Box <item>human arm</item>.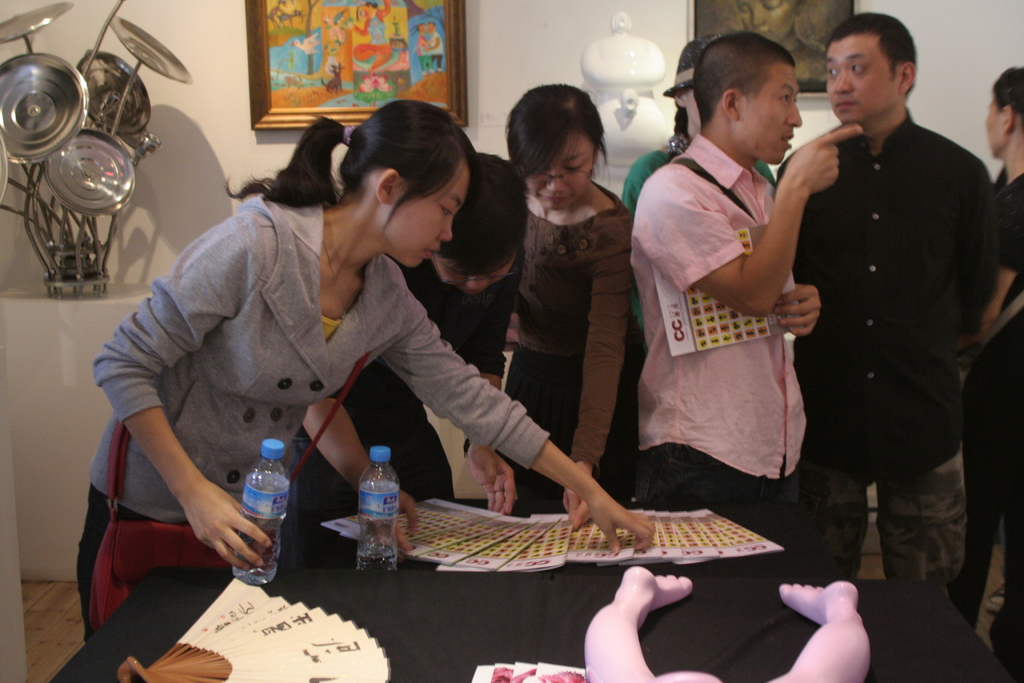
751/283/836/390.
